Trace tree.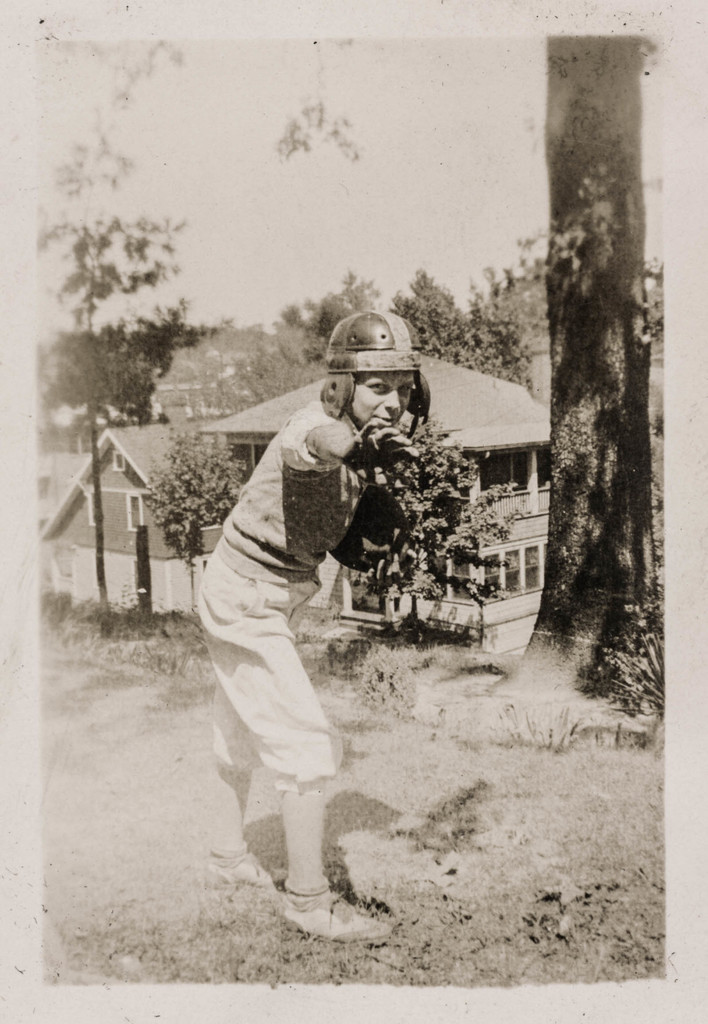
Traced to detection(524, 0, 682, 760).
